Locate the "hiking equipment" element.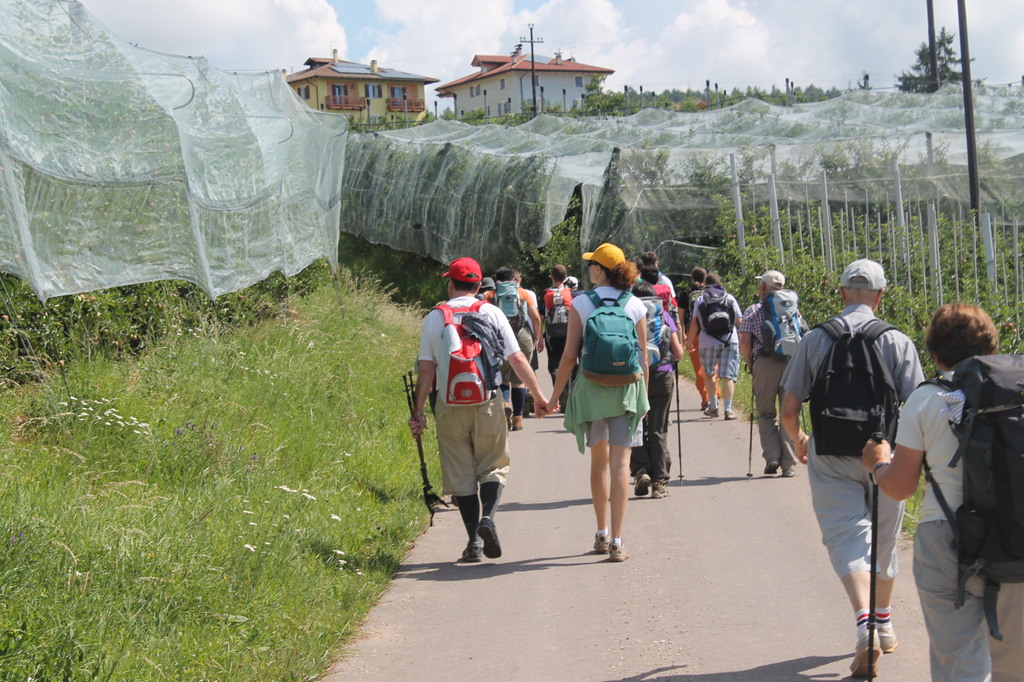
Element bbox: (494,279,521,327).
